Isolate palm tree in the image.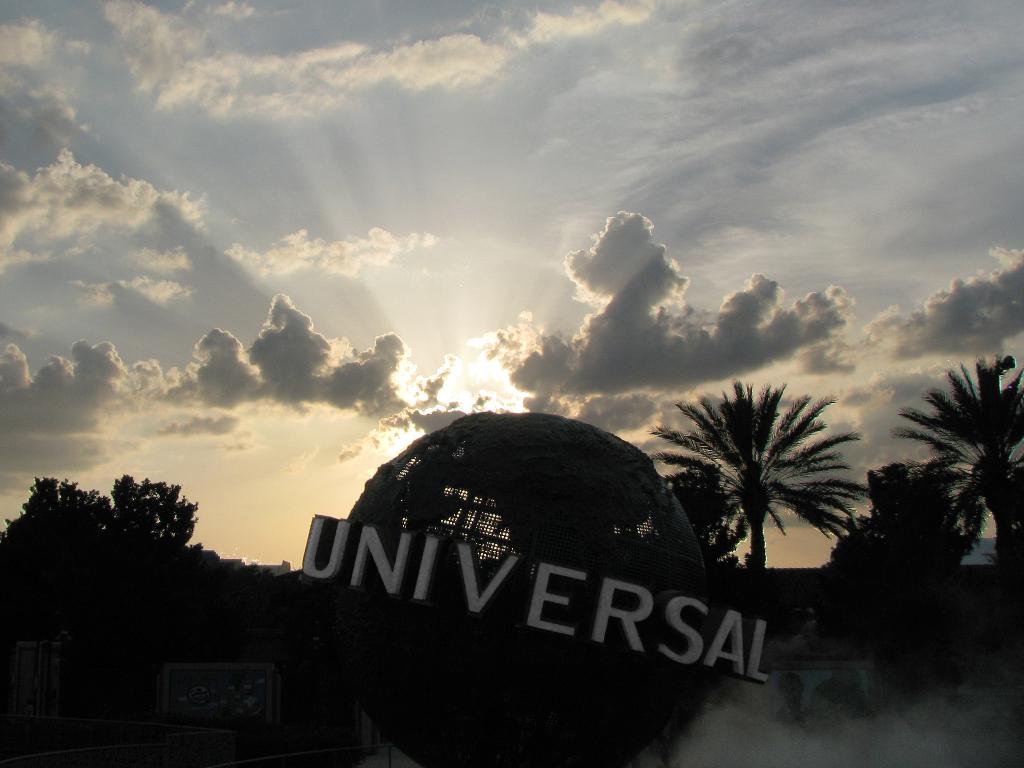
Isolated region: bbox=[653, 369, 876, 591].
